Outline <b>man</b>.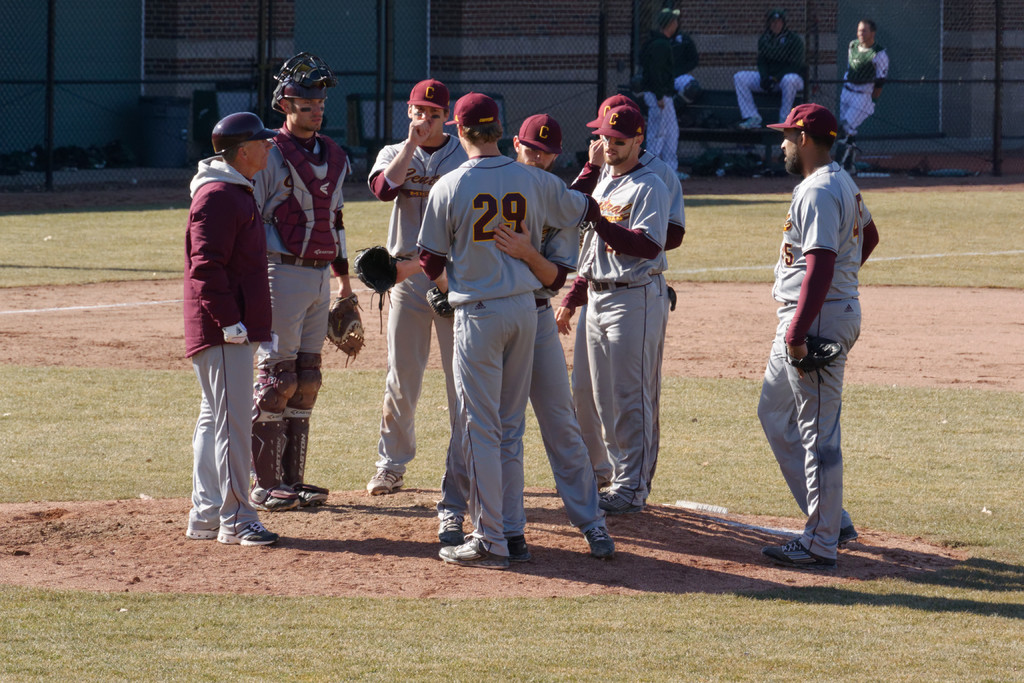
Outline: (170, 111, 278, 550).
